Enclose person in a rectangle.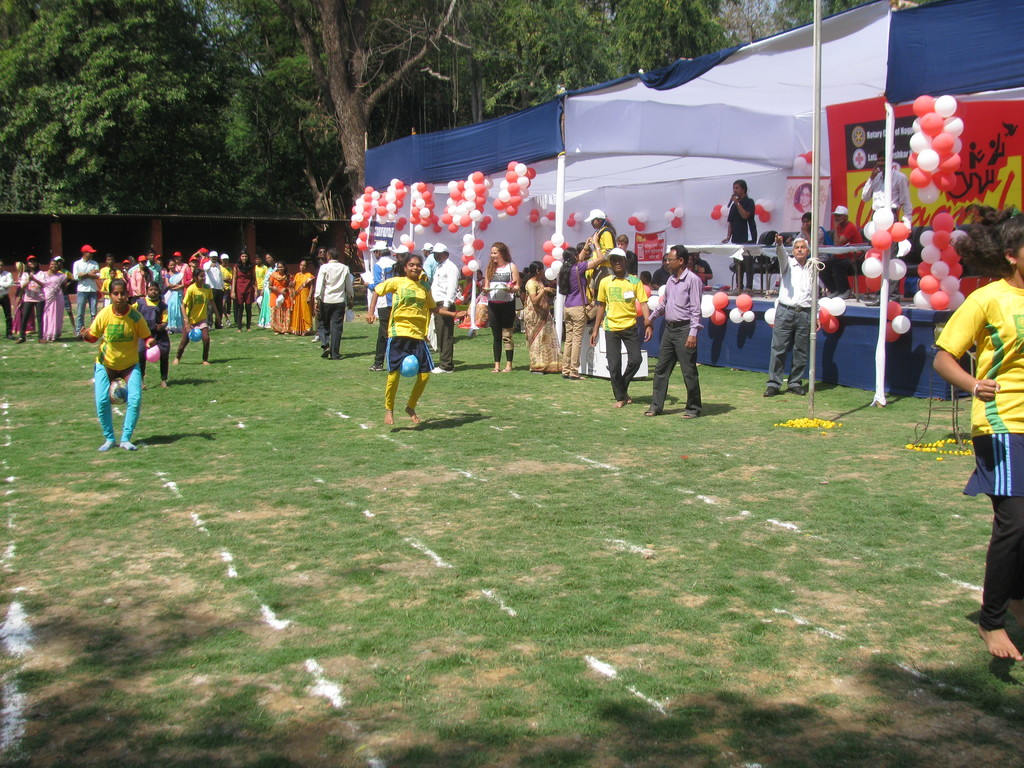
(x1=479, y1=243, x2=524, y2=382).
